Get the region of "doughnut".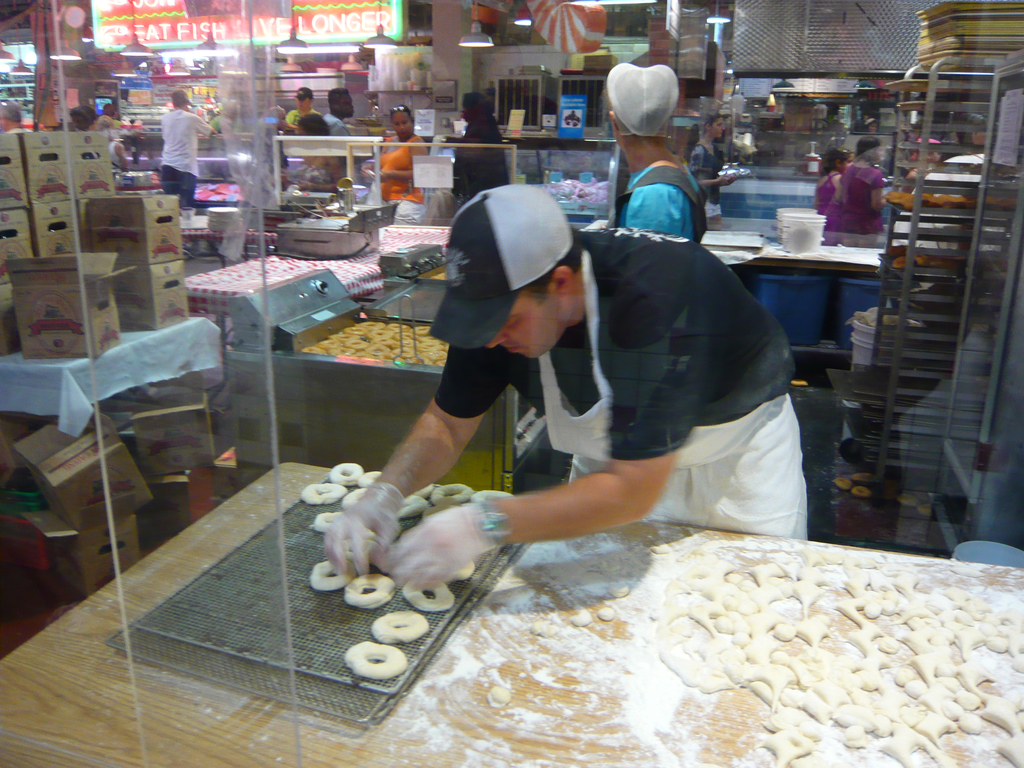
<bbox>368, 614, 432, 648</bbox>.
